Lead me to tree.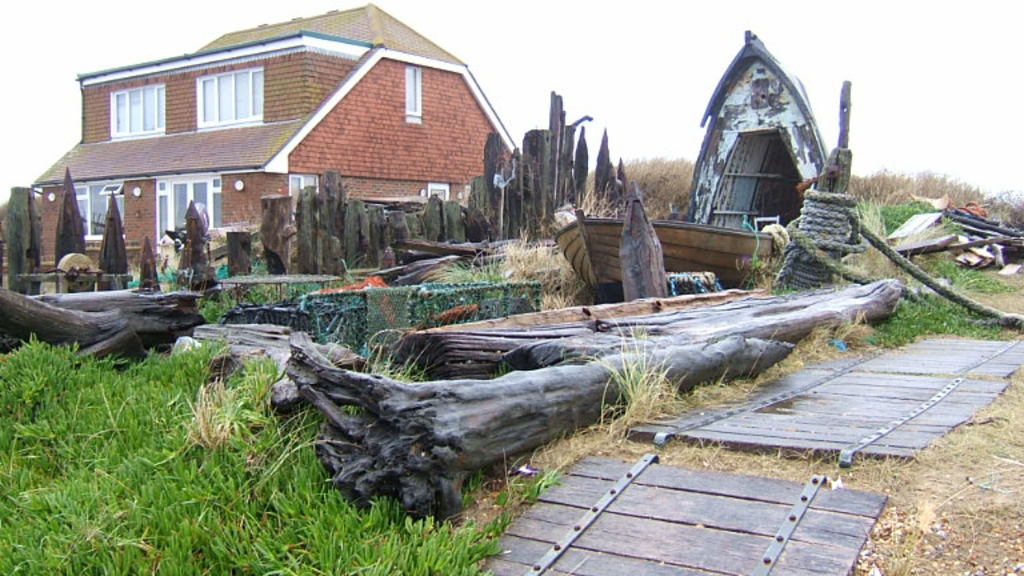
Lead to box(91, 183, 133, 289).
